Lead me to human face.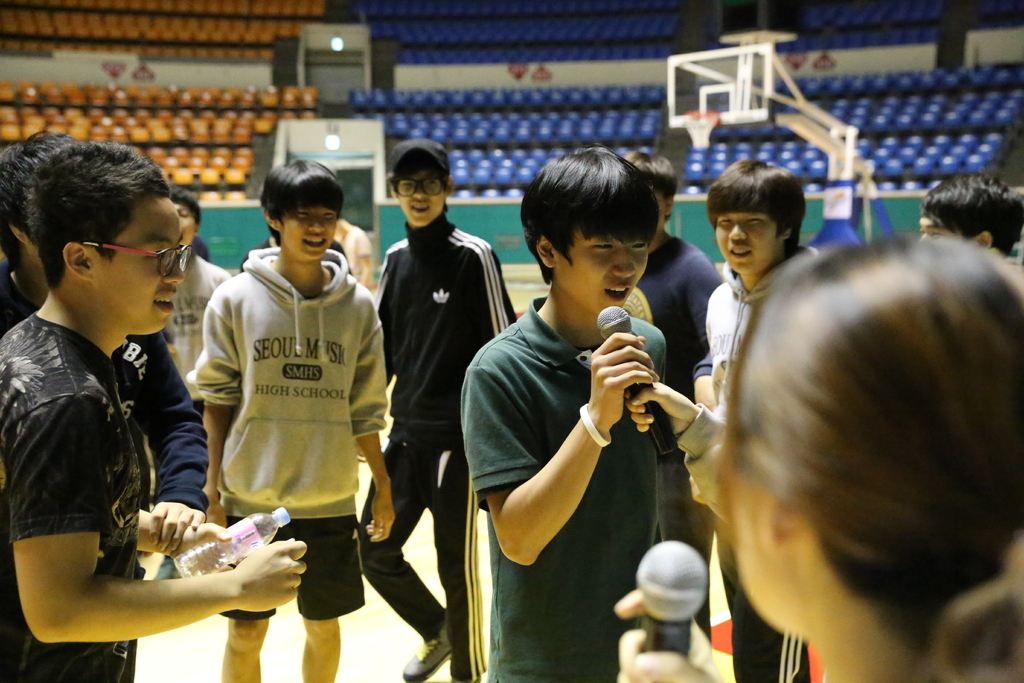
Lead to 95/205/184/331.
